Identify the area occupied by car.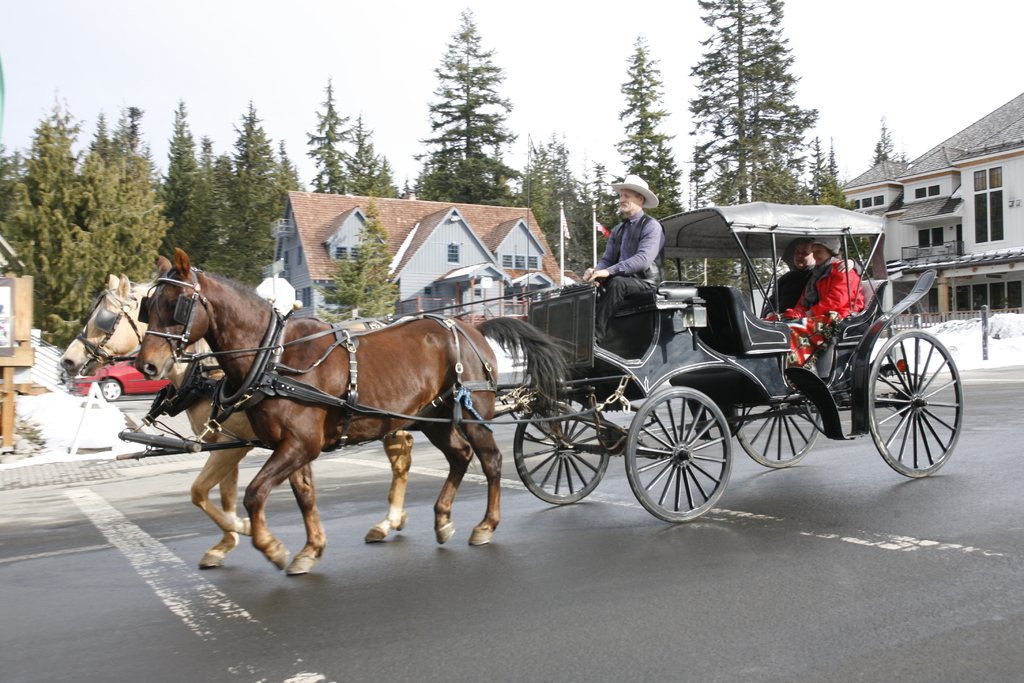
Area: 68,359,173,400.
